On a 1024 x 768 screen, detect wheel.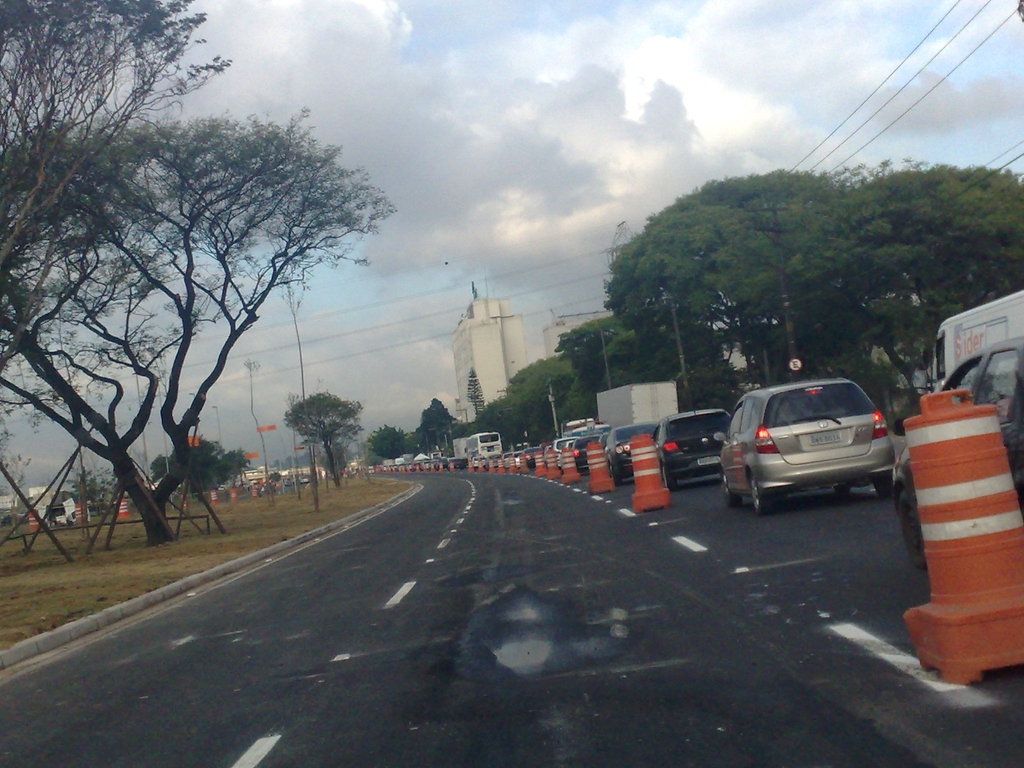
(752, 473, 774, 518).
